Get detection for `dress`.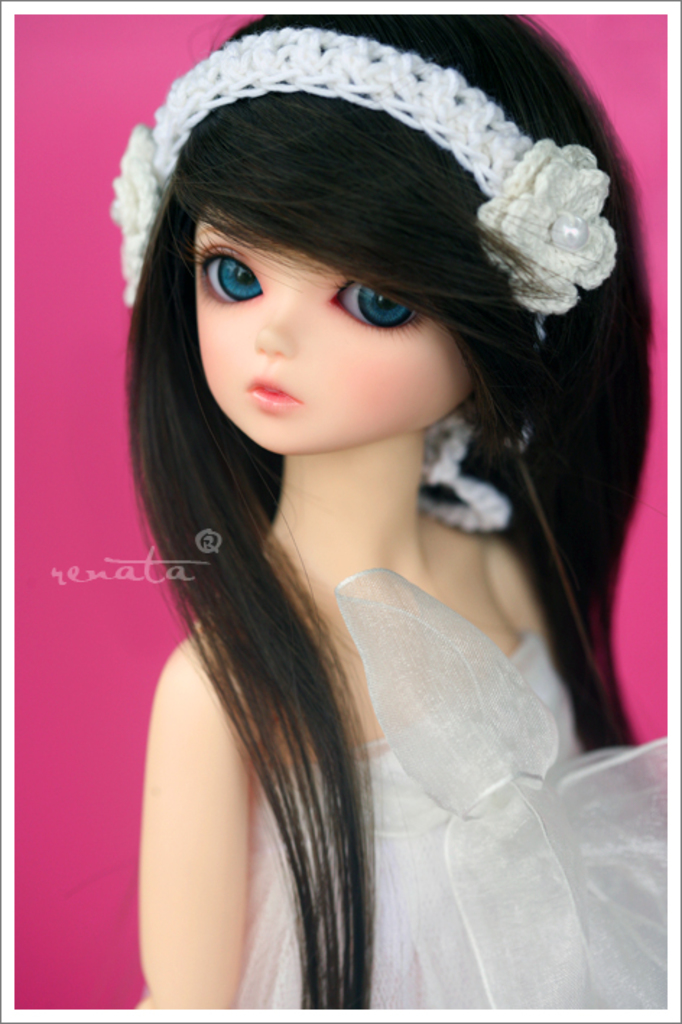
Detection: bbox=(234, 568, 675, 1014).
